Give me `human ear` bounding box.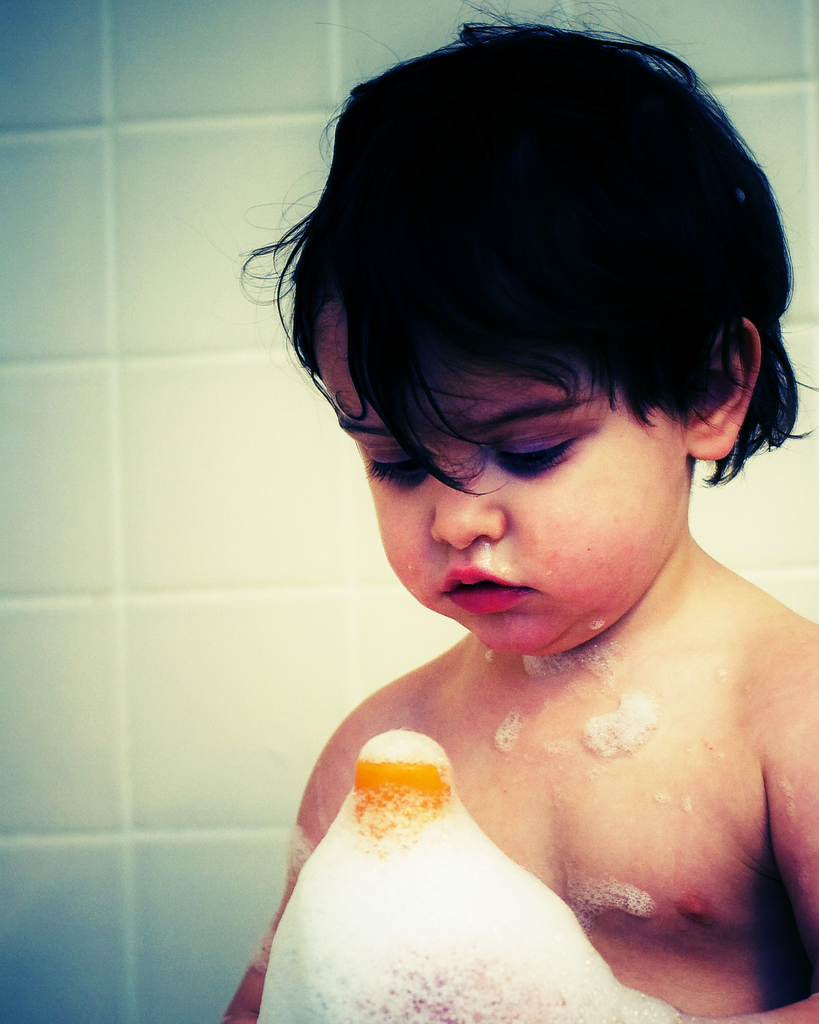
682/318/767/461.
